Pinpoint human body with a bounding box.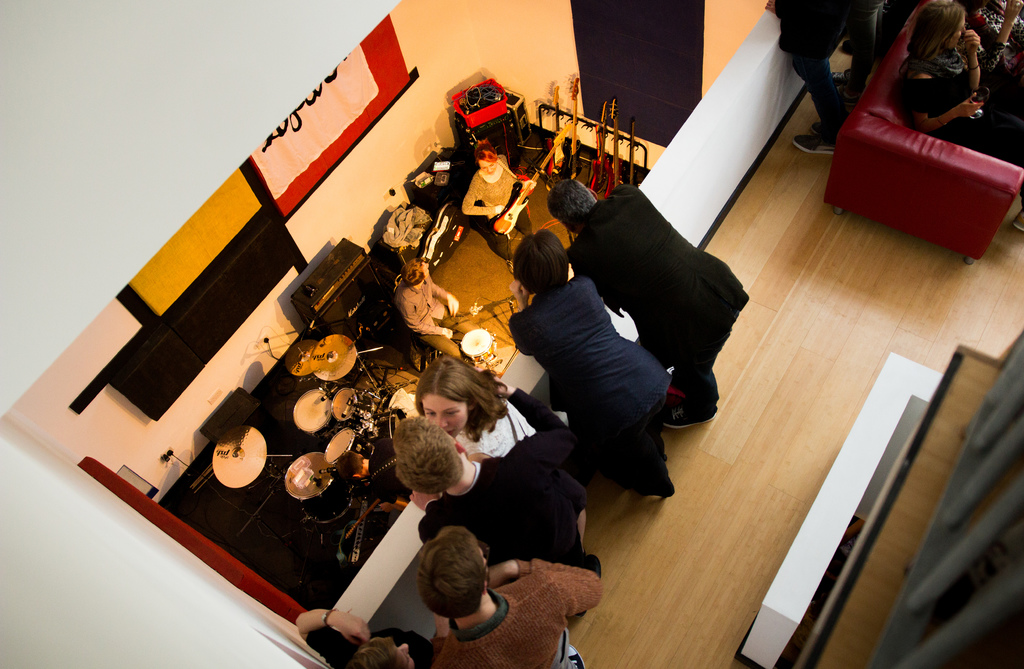
x1=545 y1=179 x2=750 y2=434.
